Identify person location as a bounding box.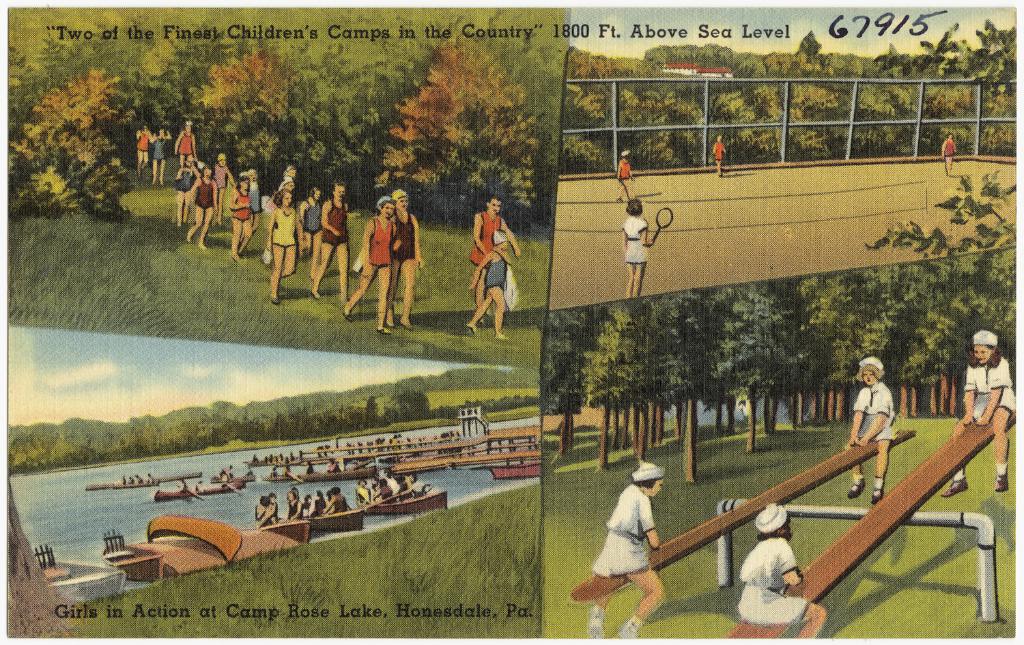
295 184 327 284.
